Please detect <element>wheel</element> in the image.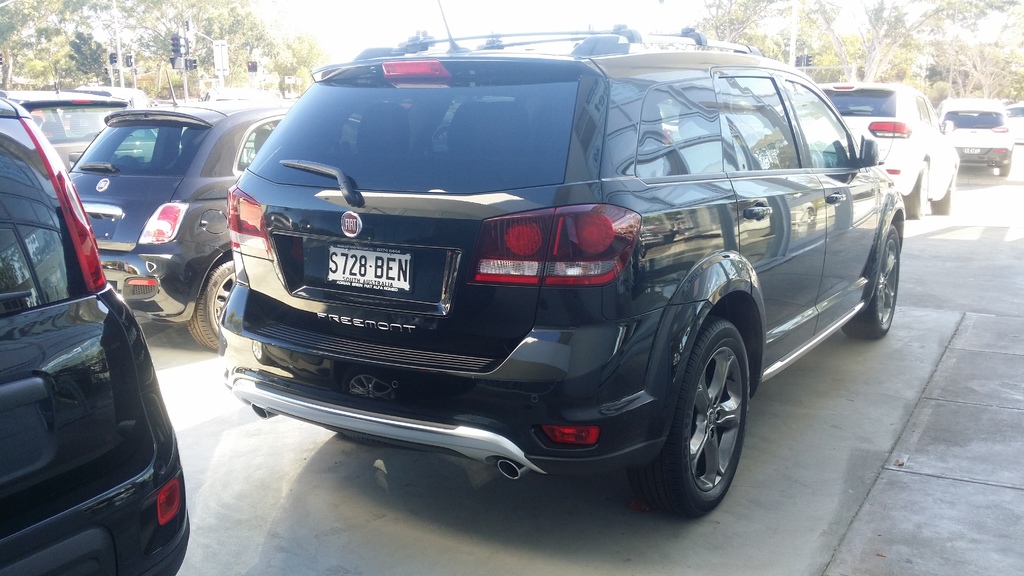
bbox(189, 257, 235, 352).
